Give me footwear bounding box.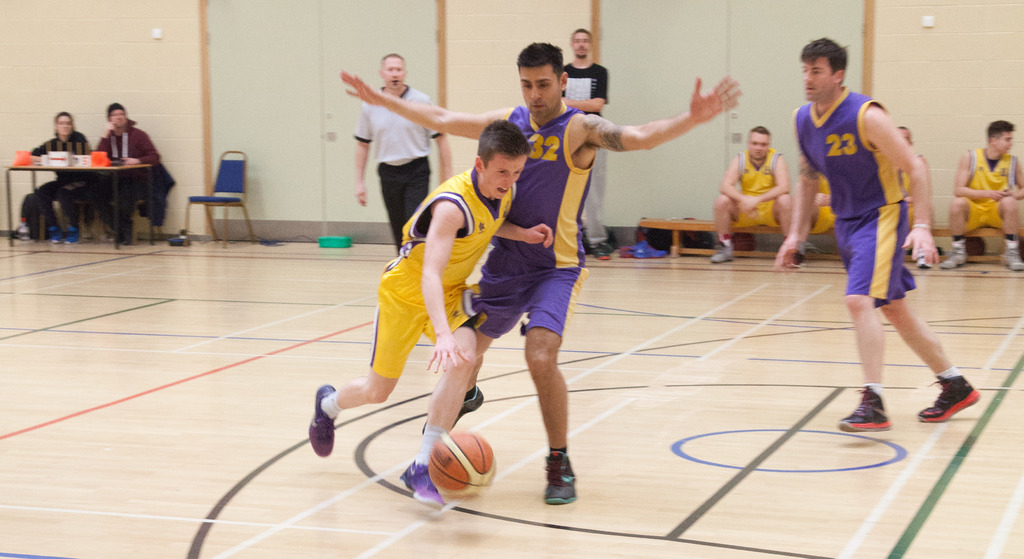
region(400, 461, 445, 512).
